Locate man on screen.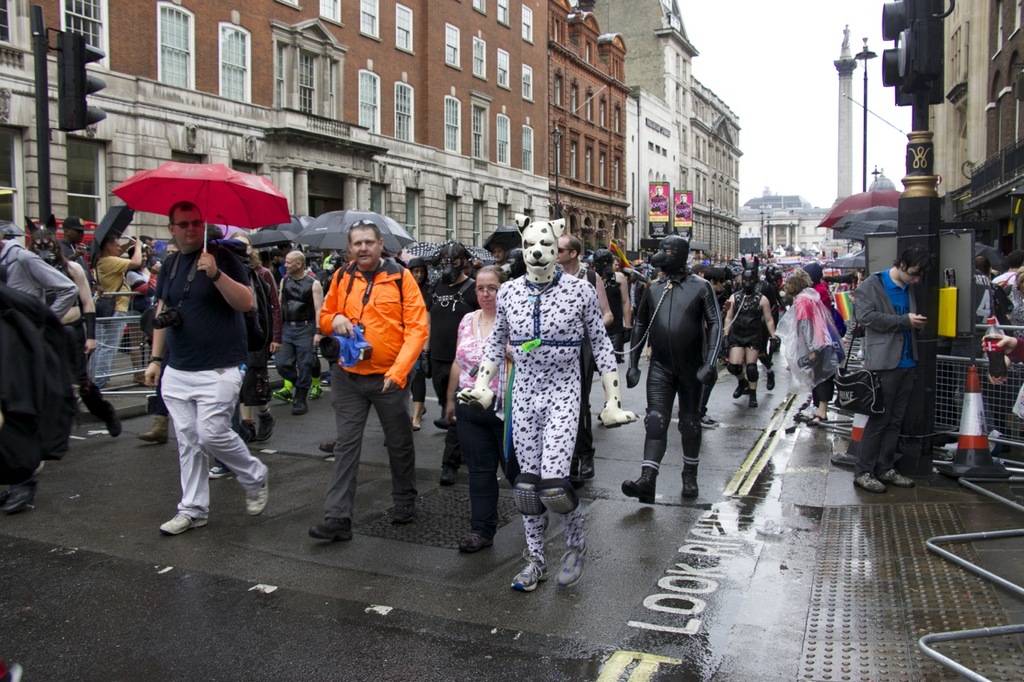
On screen at left=553, top=230, right=616, bottom=486.
